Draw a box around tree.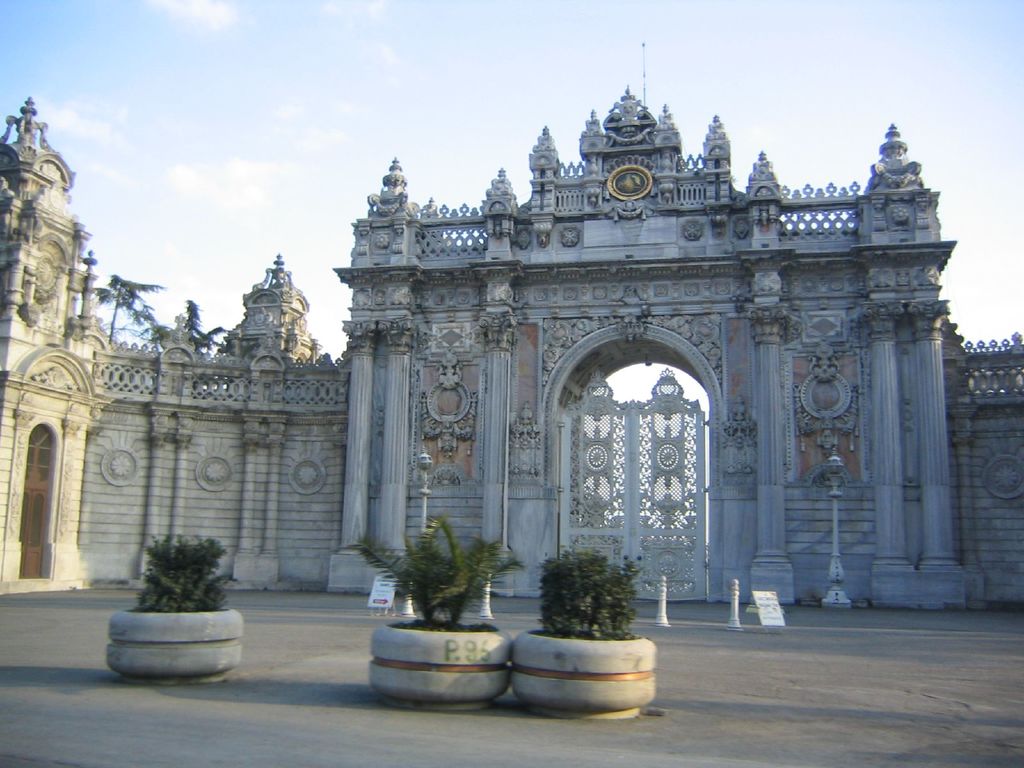
l=93, t=269, r=154, b=346.
